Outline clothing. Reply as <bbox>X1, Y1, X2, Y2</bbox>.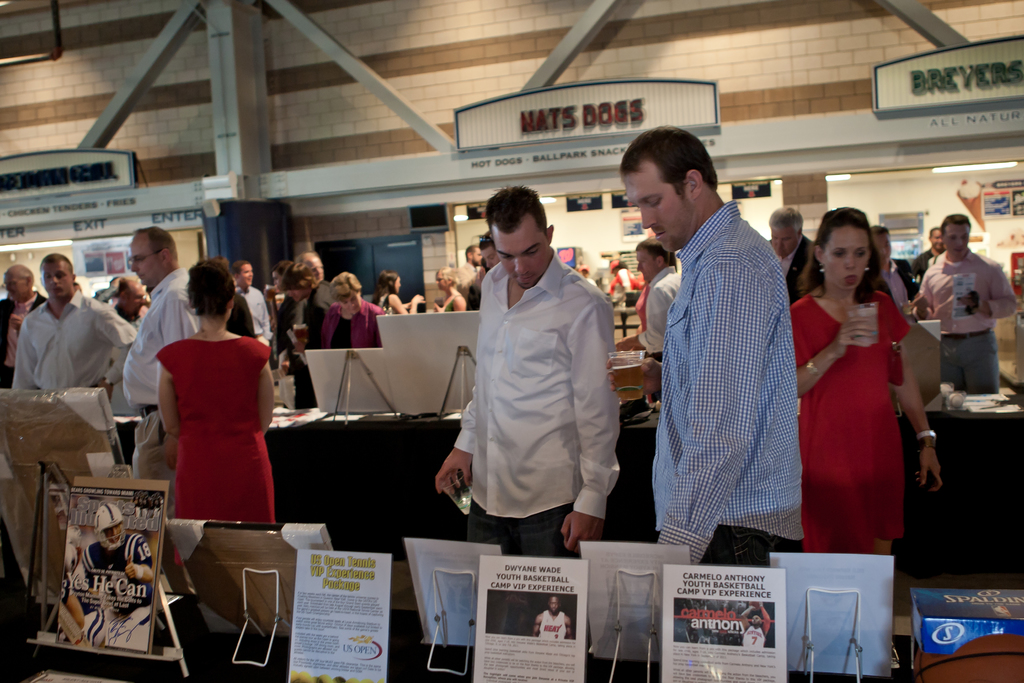
<bbox>769, 229, 822, 303</bbox>.
